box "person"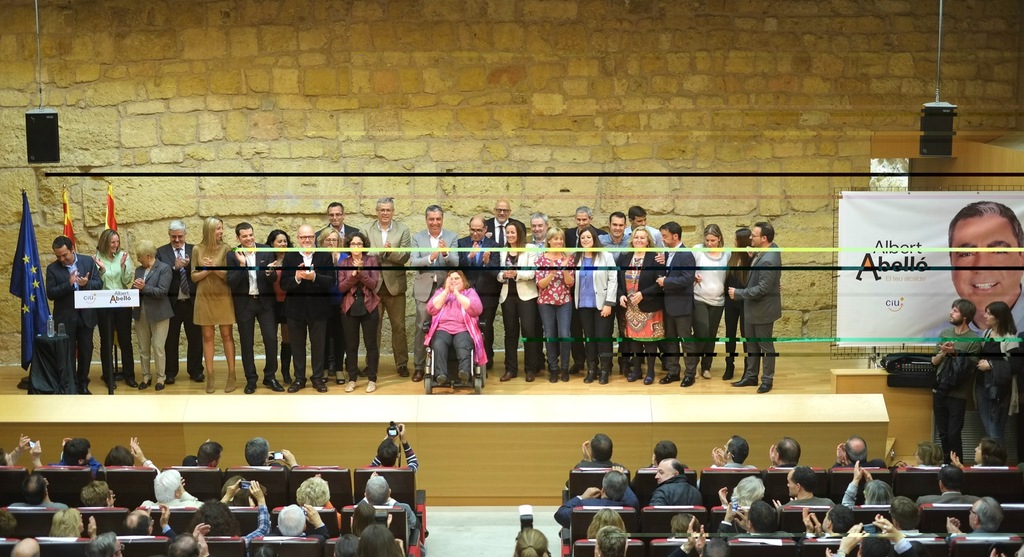
BBox(224, 433, 297, 472)
